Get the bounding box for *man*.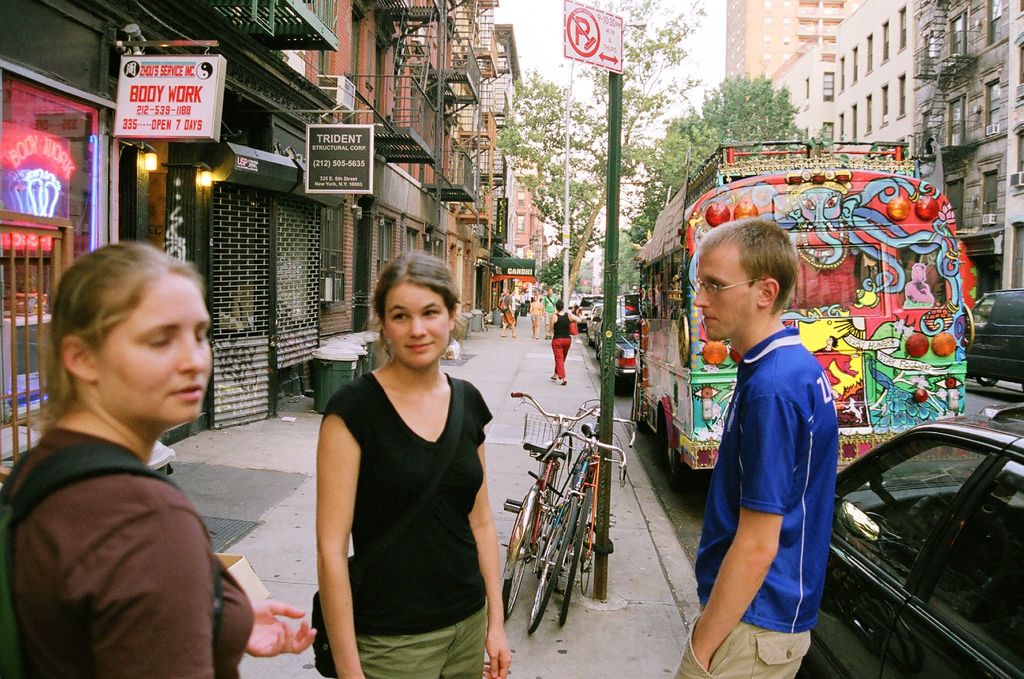
bbox(500, 288, 517, 340).
